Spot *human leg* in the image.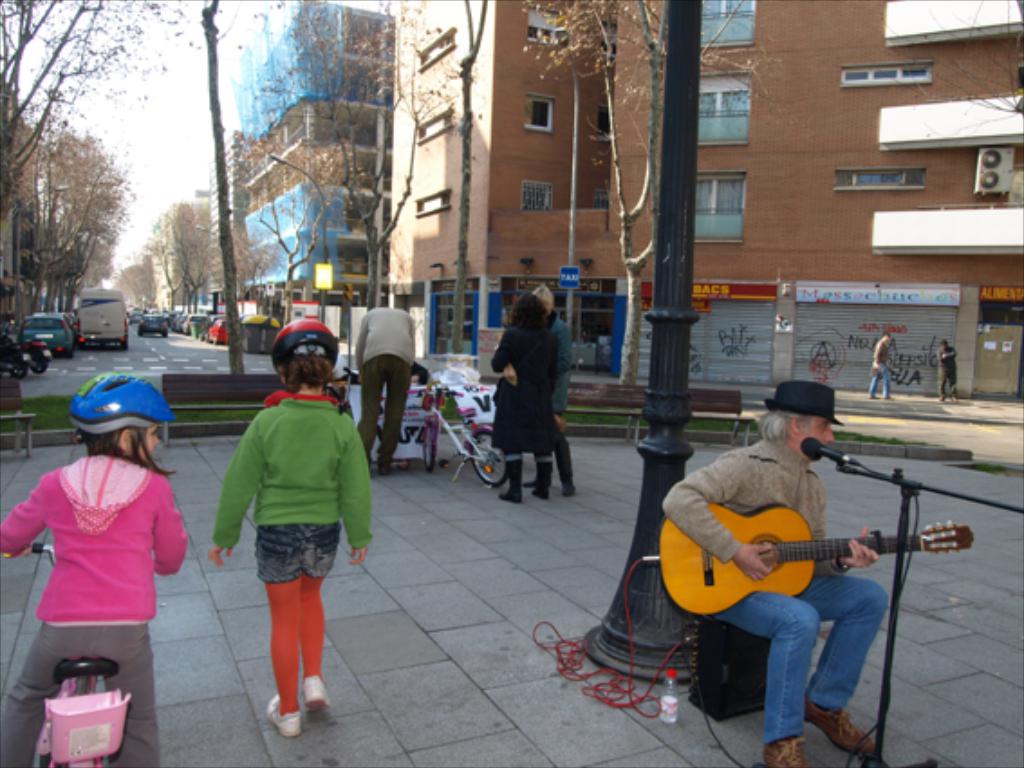
*human leg* found at 870:378:881:399.
